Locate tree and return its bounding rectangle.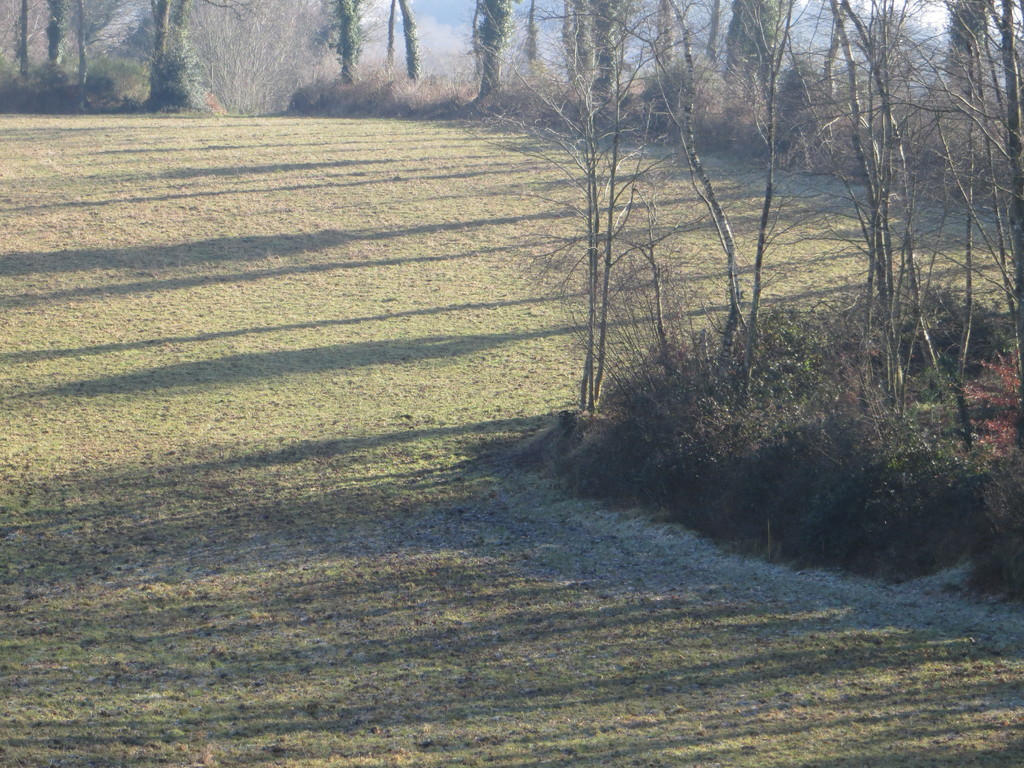
left=470, top=0, right=514, bottom=95.
